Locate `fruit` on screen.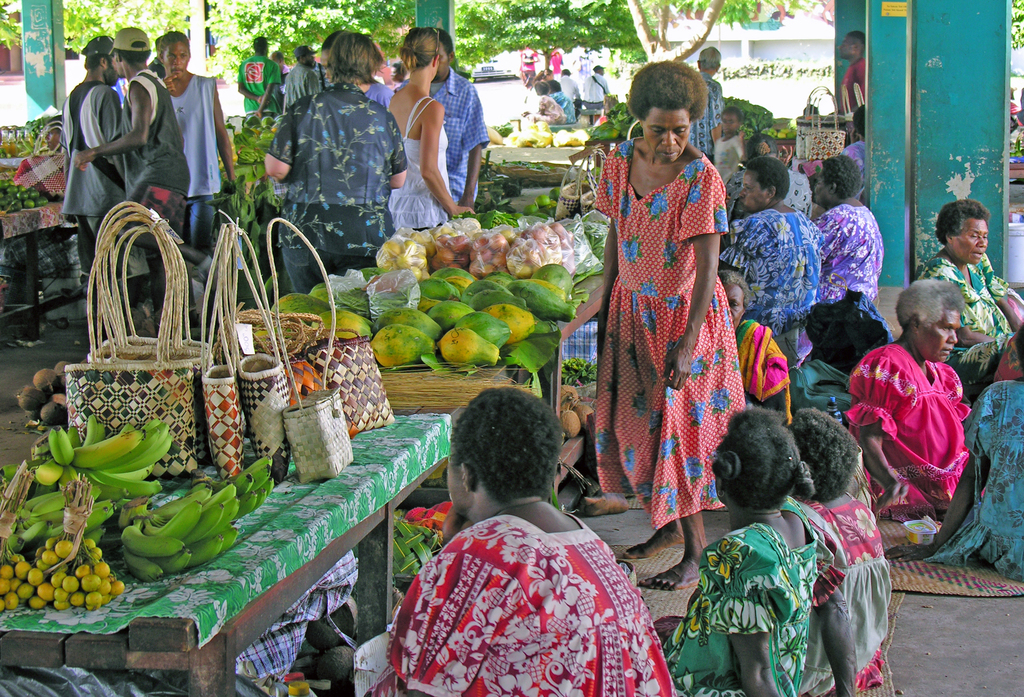
On screen at {"x1": 435, "y1": 327, "x2": 501, "y2": 368}.
